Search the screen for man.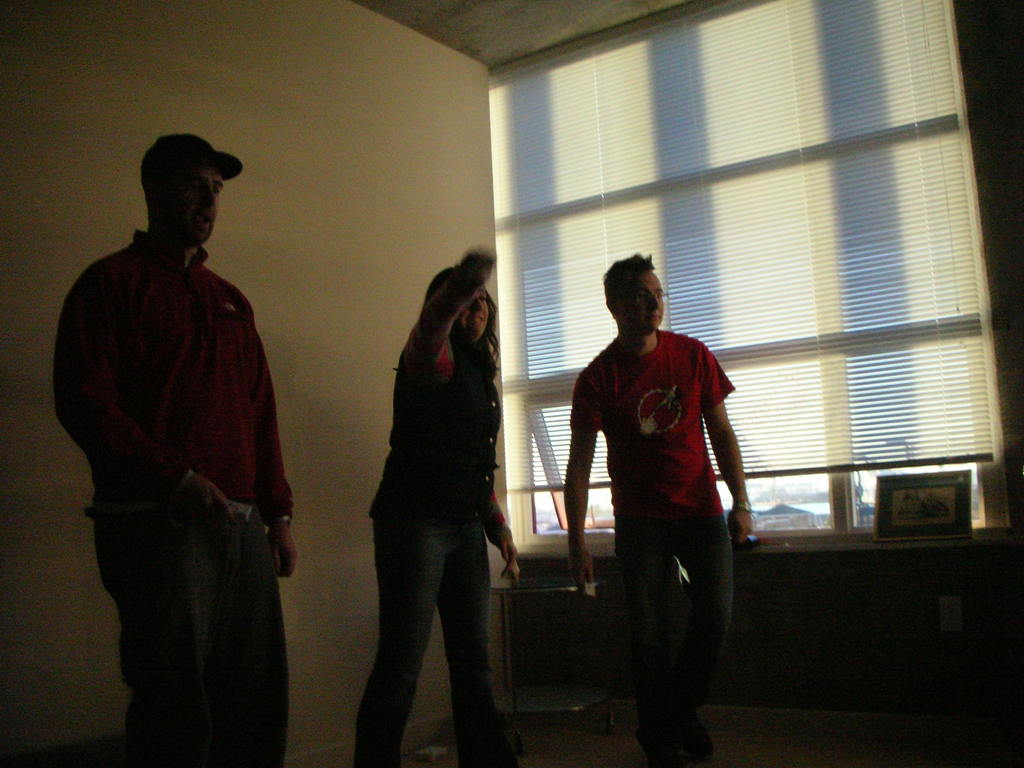
Found at bbox(566, 248, 756, 767).
